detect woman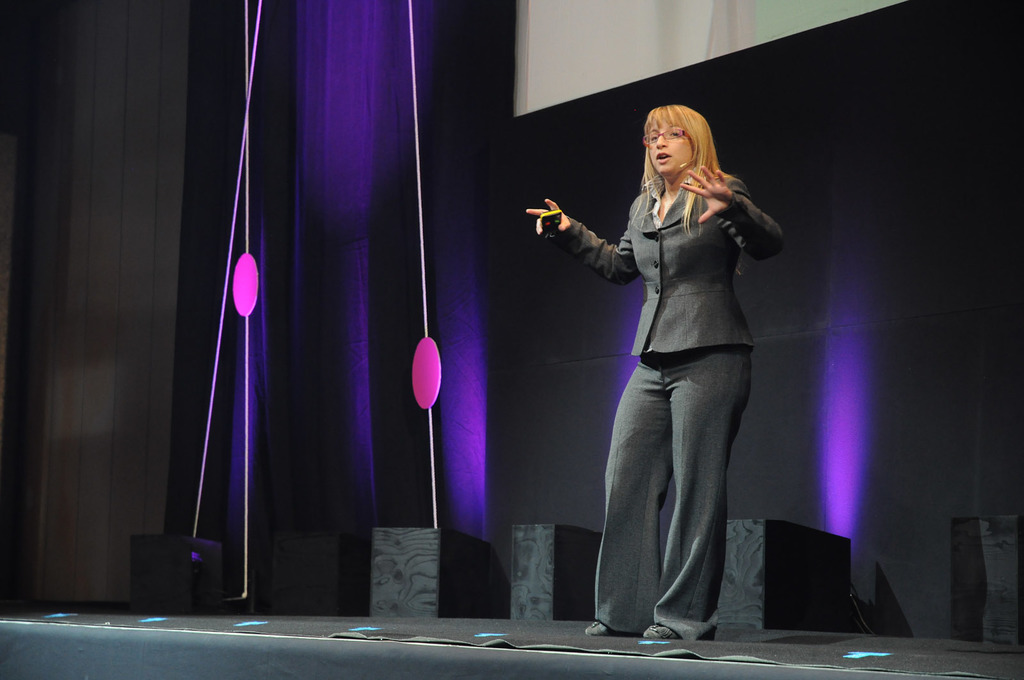
rect(571, 61, 776, 672)
